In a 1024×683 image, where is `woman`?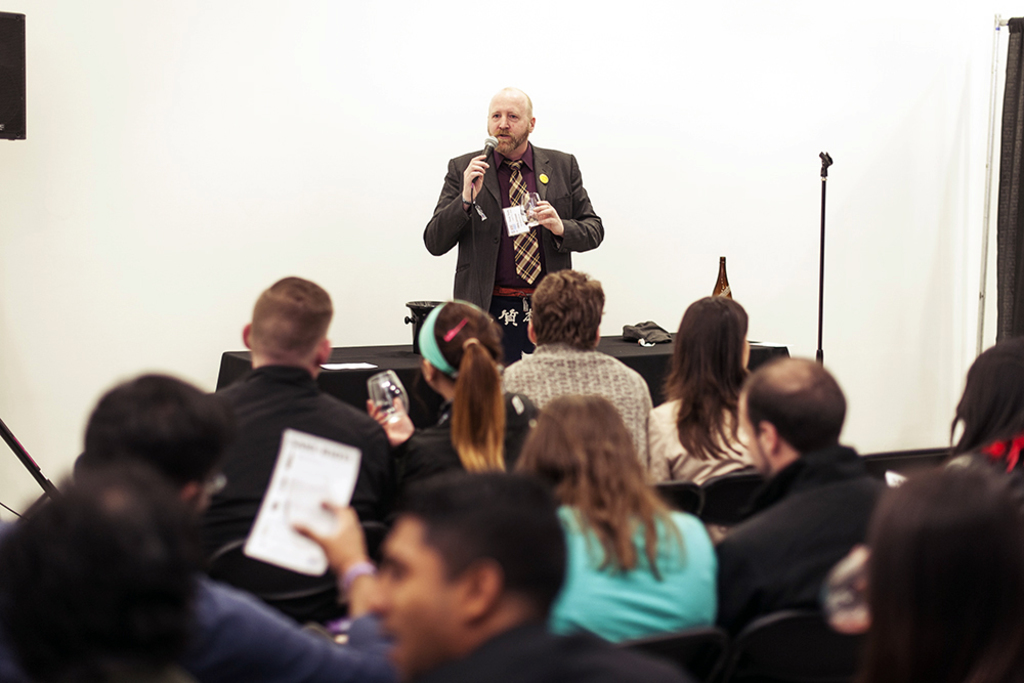
500, 401, 724, 671.
